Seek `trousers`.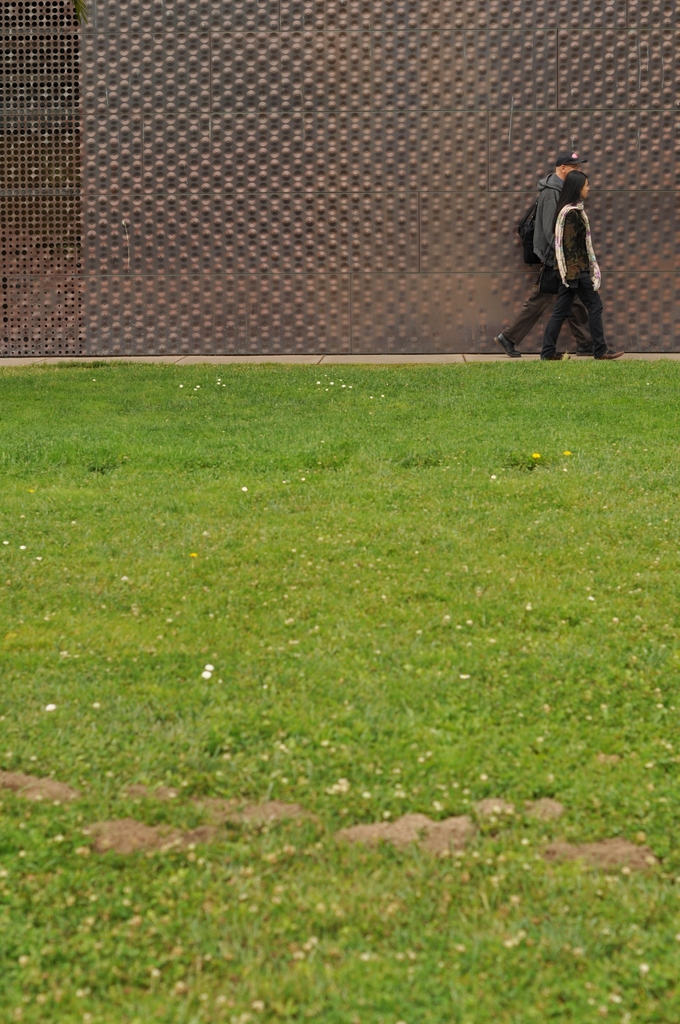
bbox(501, 259, 613, 351).
